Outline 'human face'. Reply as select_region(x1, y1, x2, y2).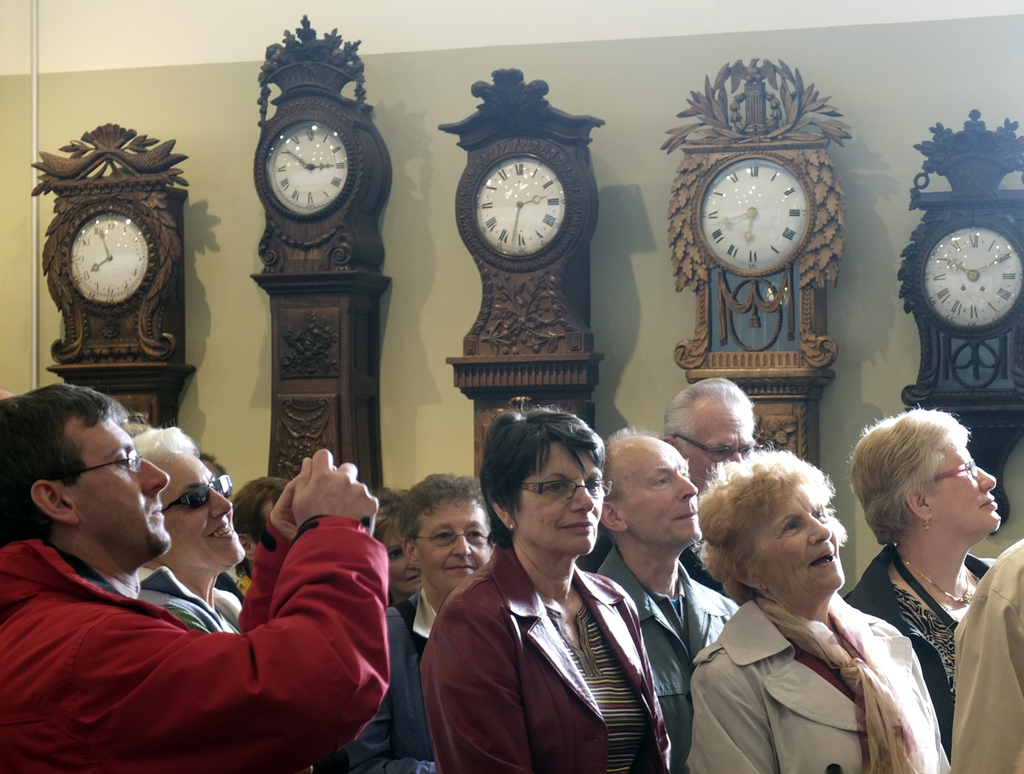
select_region(760, 479, 844, 595).
